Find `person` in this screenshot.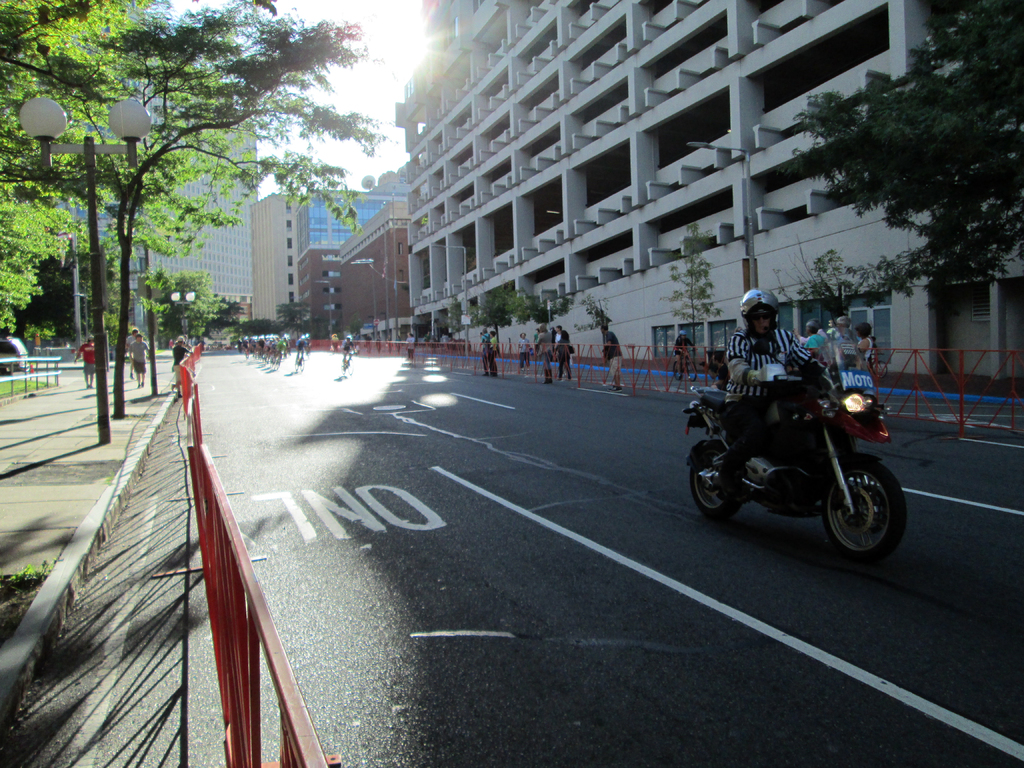
The bounding box for `person` is select_region(604, 323, 622, 385).
